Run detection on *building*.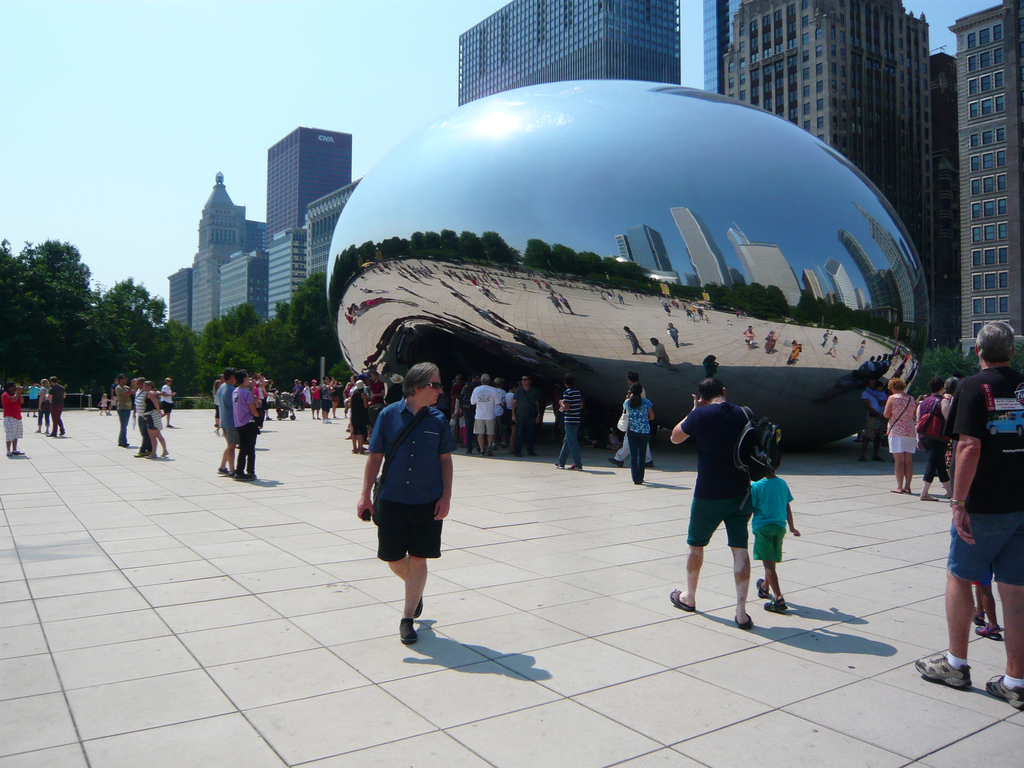
Result: <bbox>949, 0, 1023, 355</bbox>.
